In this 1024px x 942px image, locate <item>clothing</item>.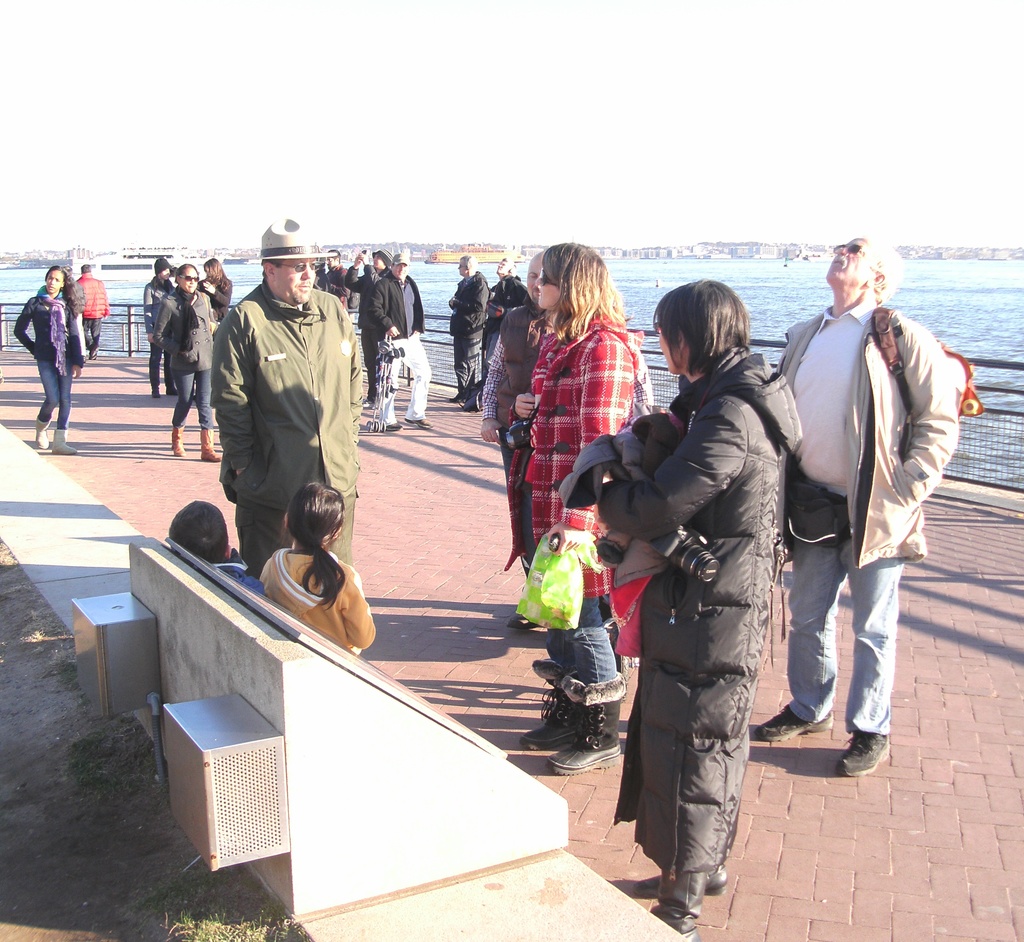
Bounding box: locate(770, 306, 957, 740).
